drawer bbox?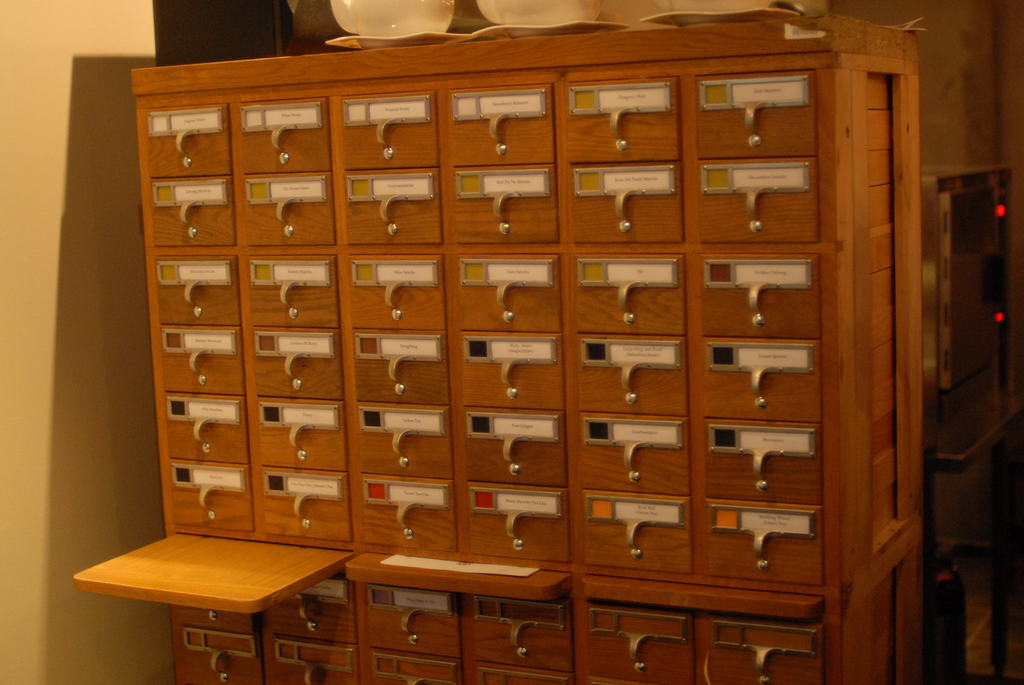
Rect(143, 103, 232, 175)
